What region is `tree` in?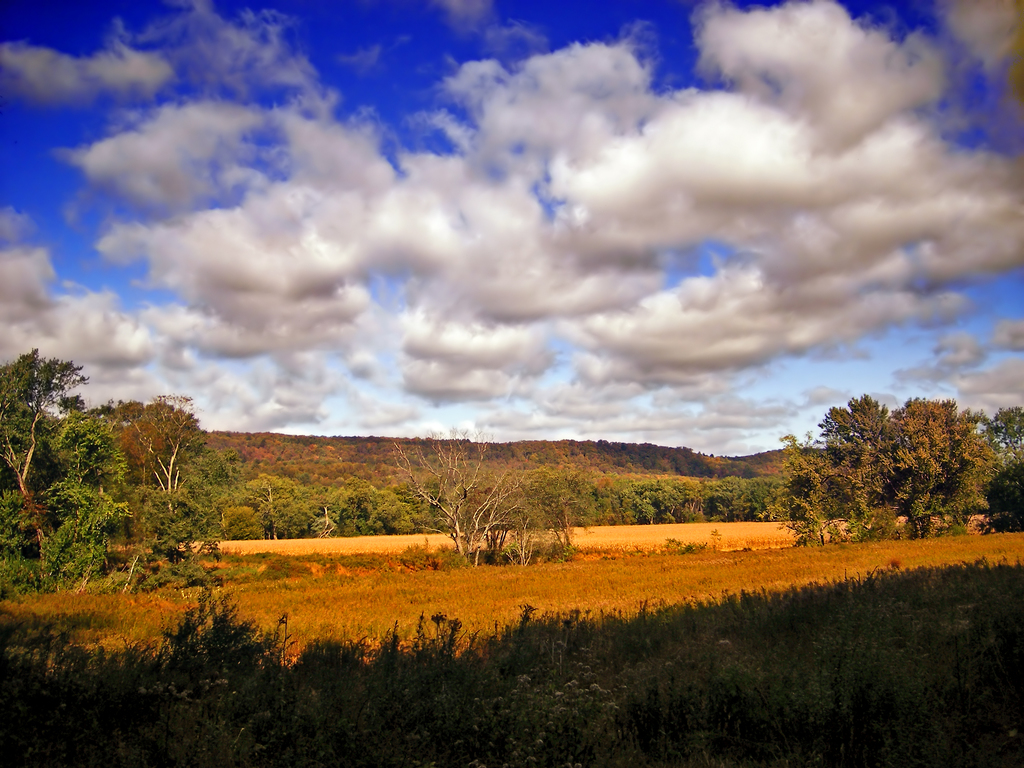
<bbox>988, 406, 1023, 531</bbox>.
